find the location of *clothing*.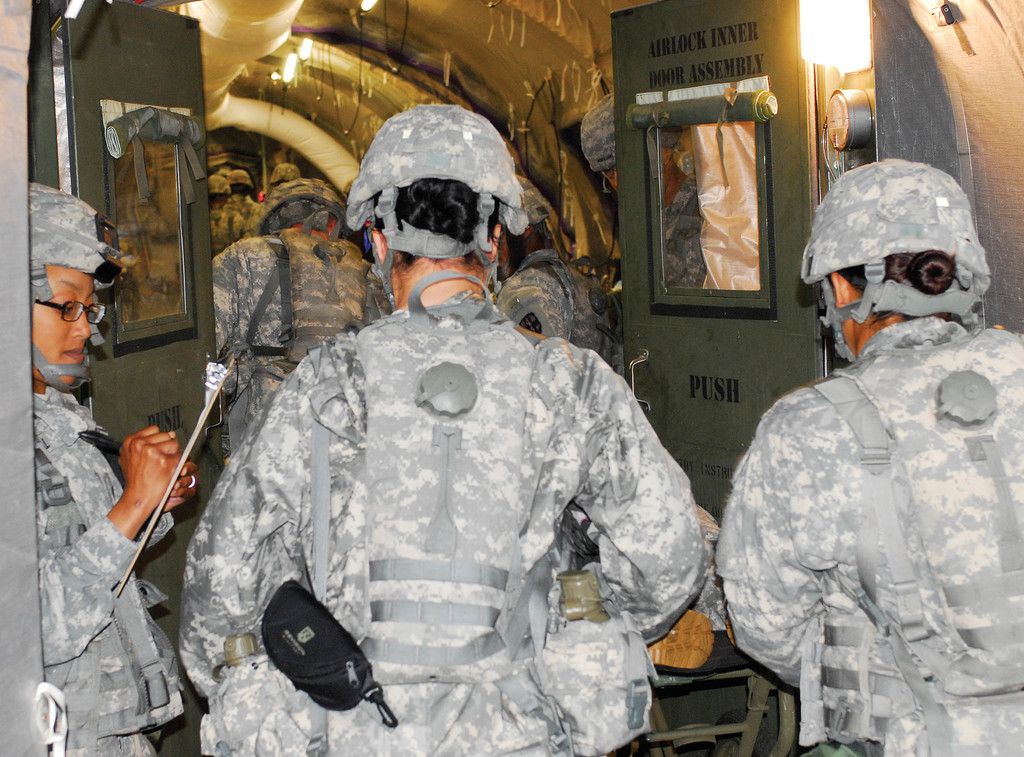
Location: select_region(30, 378, 189, 756).
